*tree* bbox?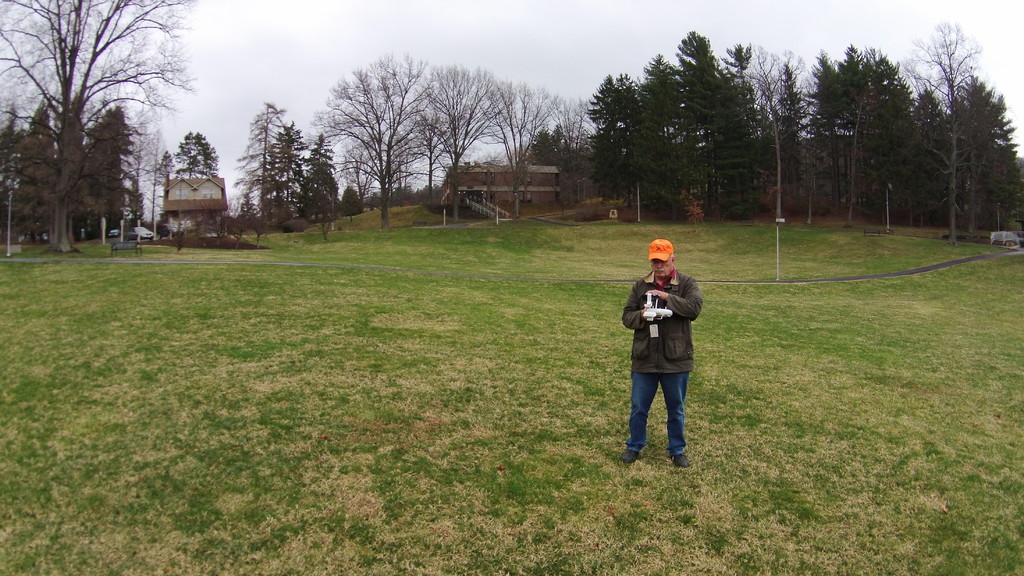
912/17/981/239
